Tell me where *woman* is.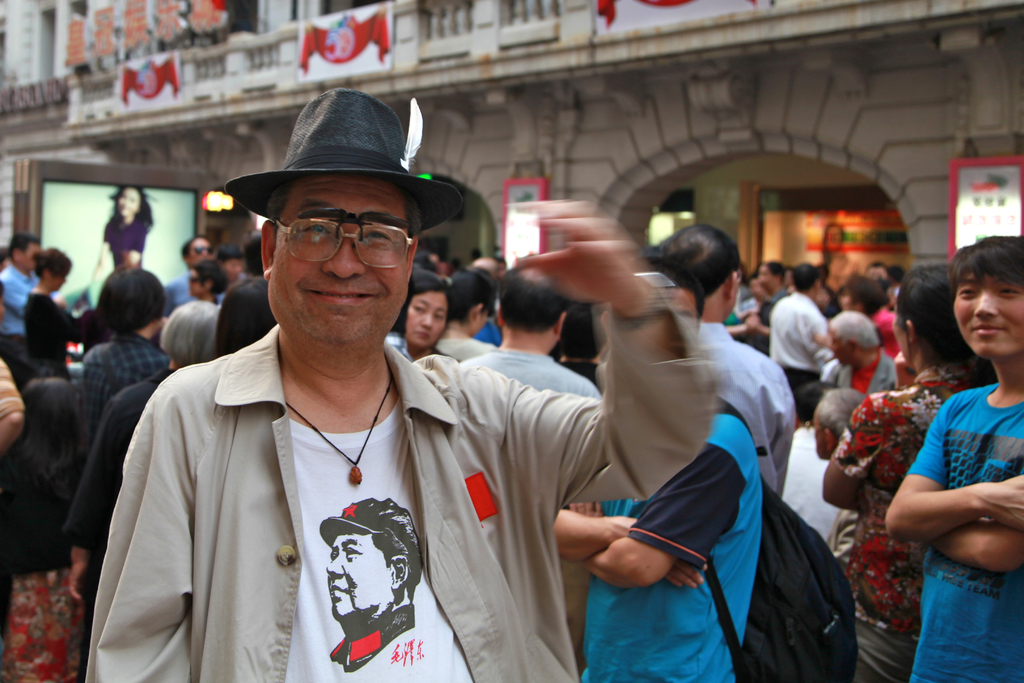
*woman* is at pyautogui.locateOnScreen(76, 267, 168, 466).
